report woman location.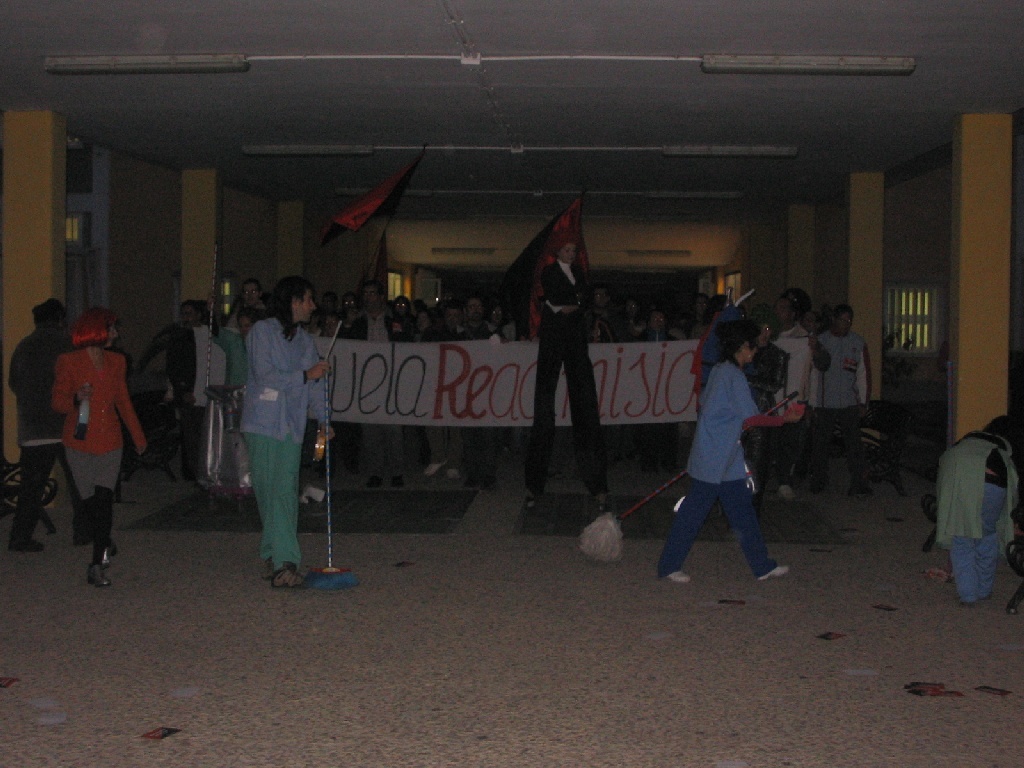
Report: 233:273:332:590.
